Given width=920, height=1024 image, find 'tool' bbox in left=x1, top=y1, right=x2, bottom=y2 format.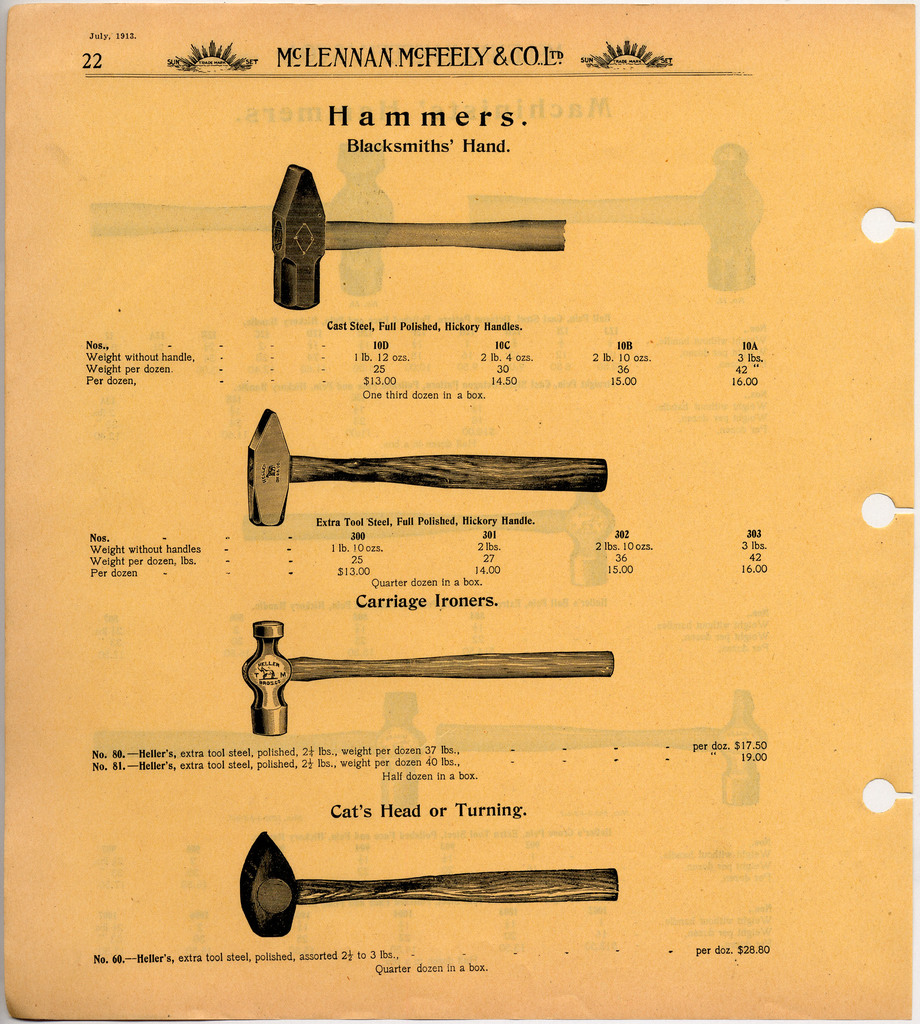
left=275, top=153, right=571, bottom=309.
